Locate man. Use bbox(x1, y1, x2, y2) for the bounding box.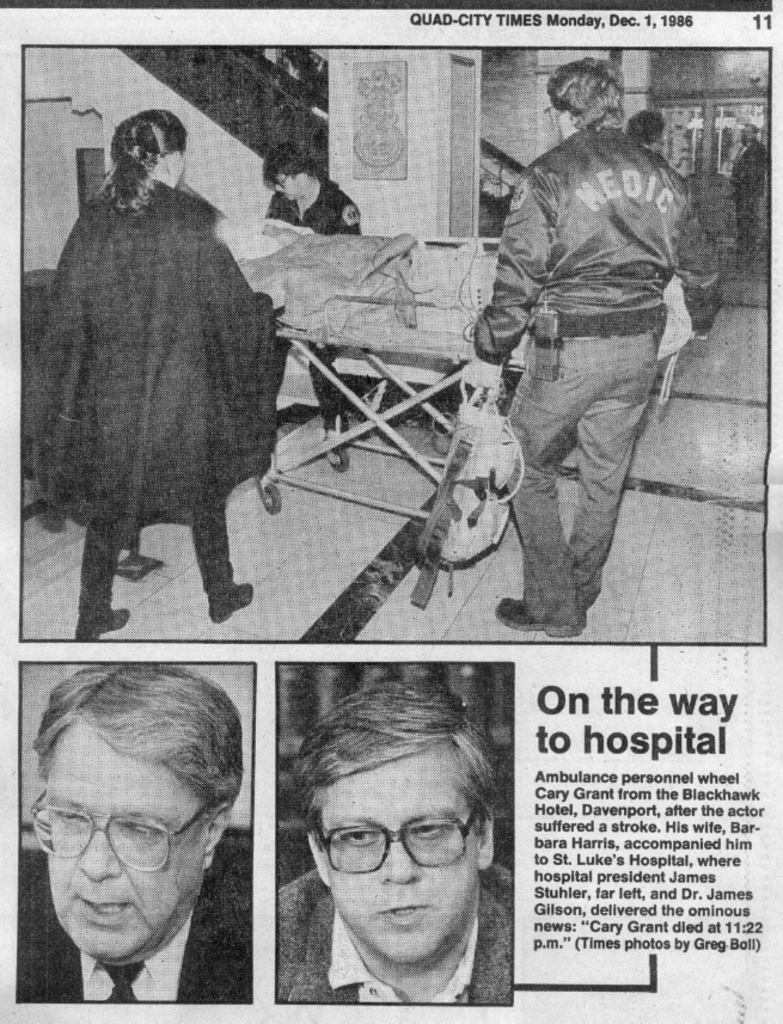
bbox(458, 51, 706, 652).
